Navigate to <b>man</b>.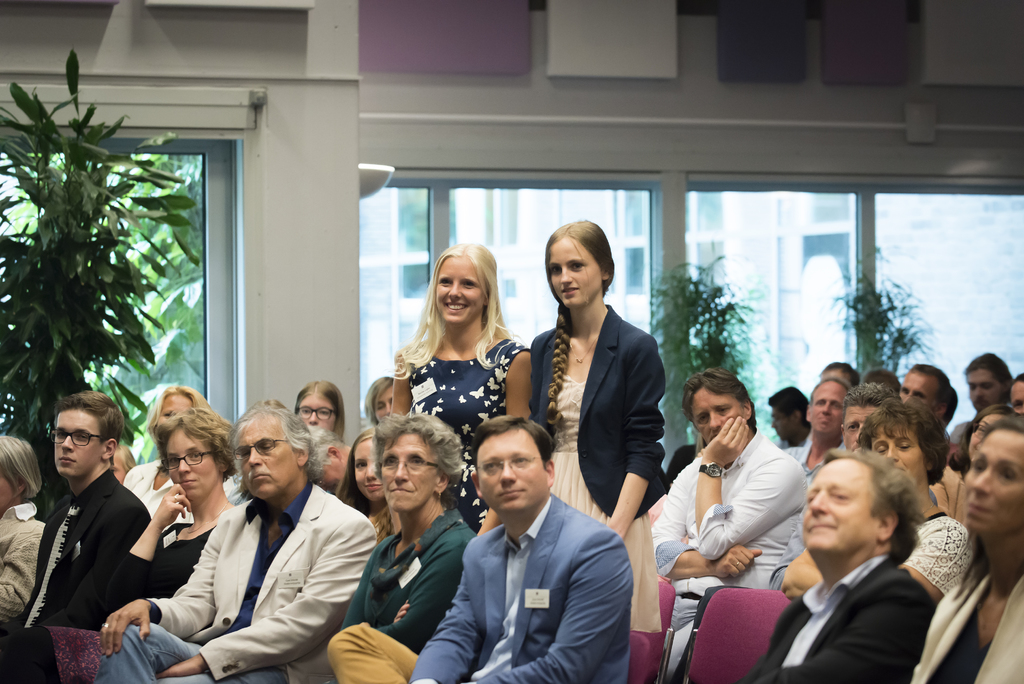
Navigation target: bbox=[951, 352, 1010, 443].
